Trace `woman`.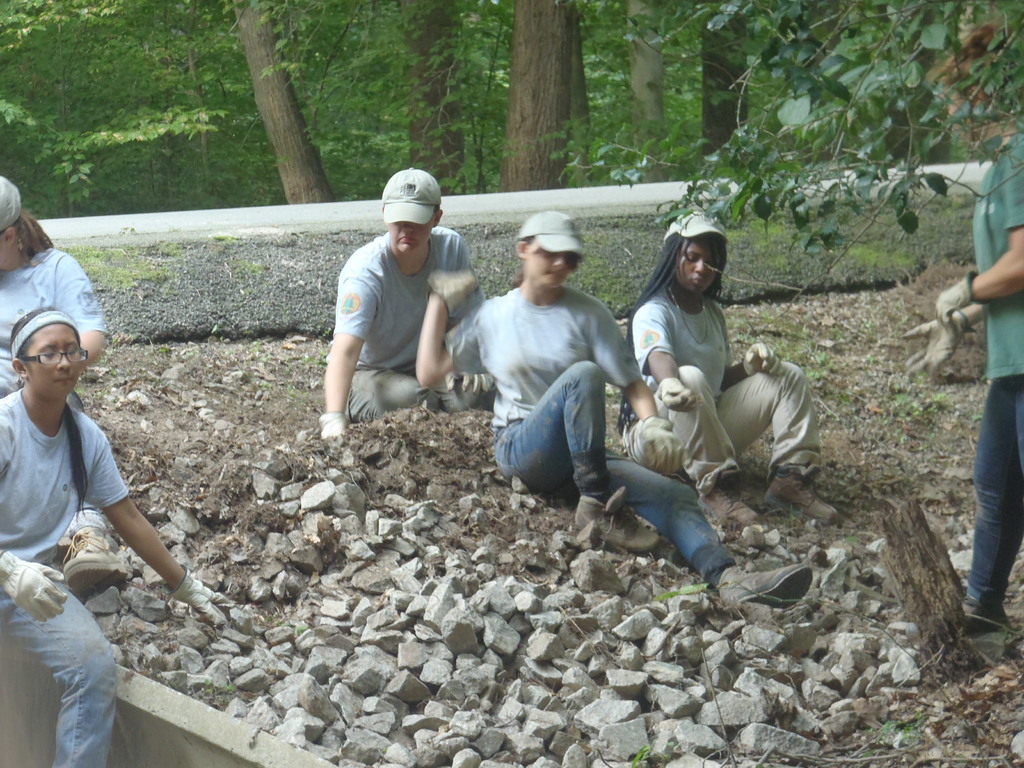
Traced to <box>617,209,840,522</box>.
